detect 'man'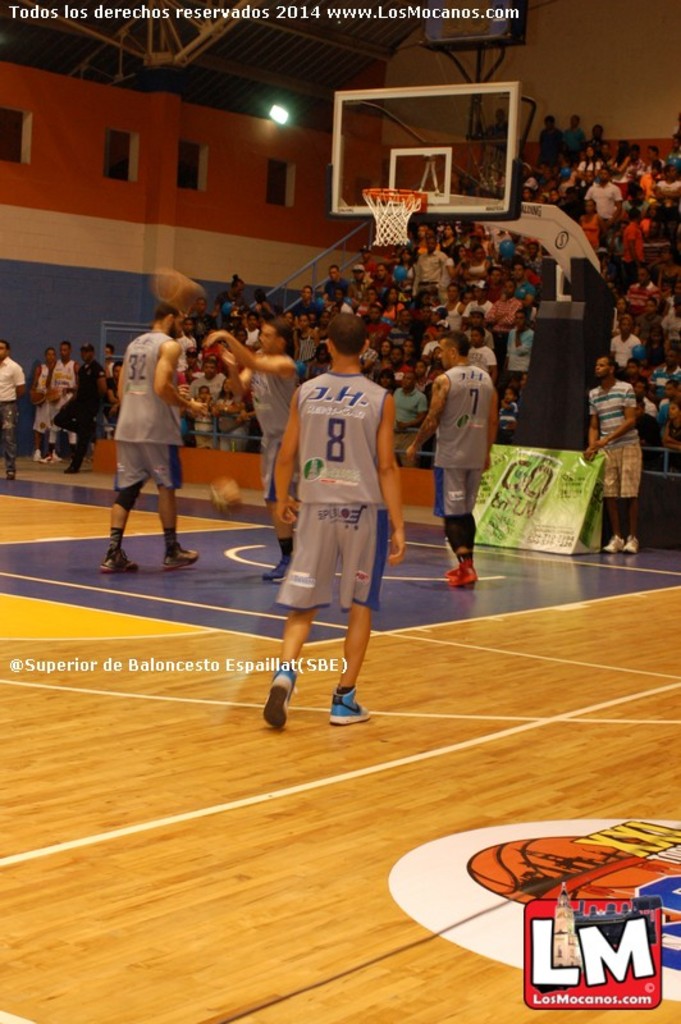
box=[369, 265, 398, 301]
